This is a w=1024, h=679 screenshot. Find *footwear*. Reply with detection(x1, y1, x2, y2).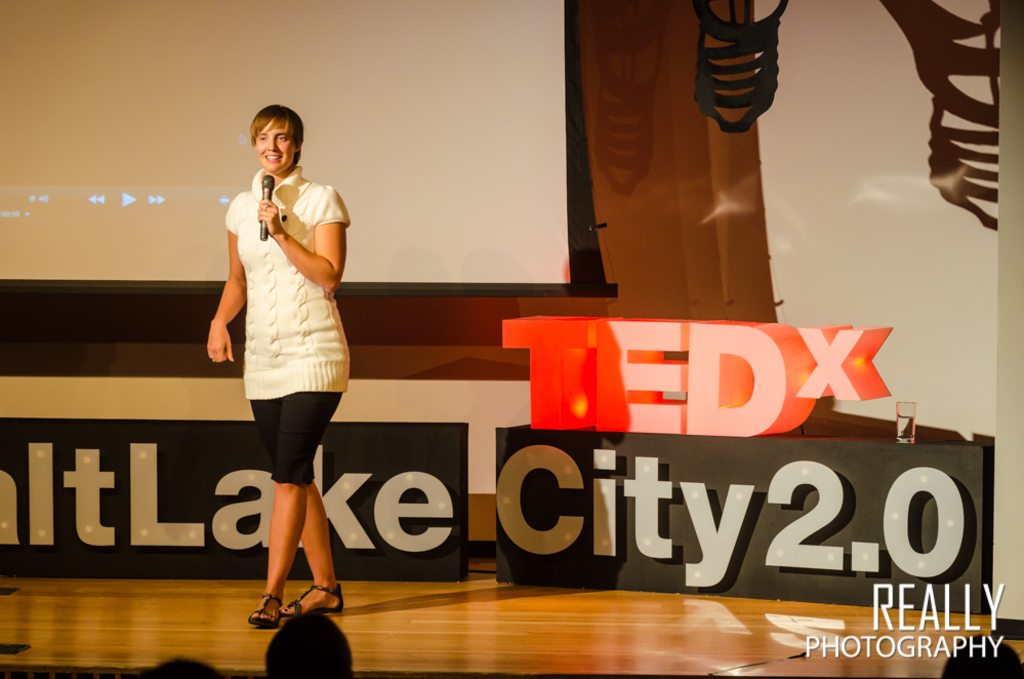
detection(249, 590, 290, 632).
